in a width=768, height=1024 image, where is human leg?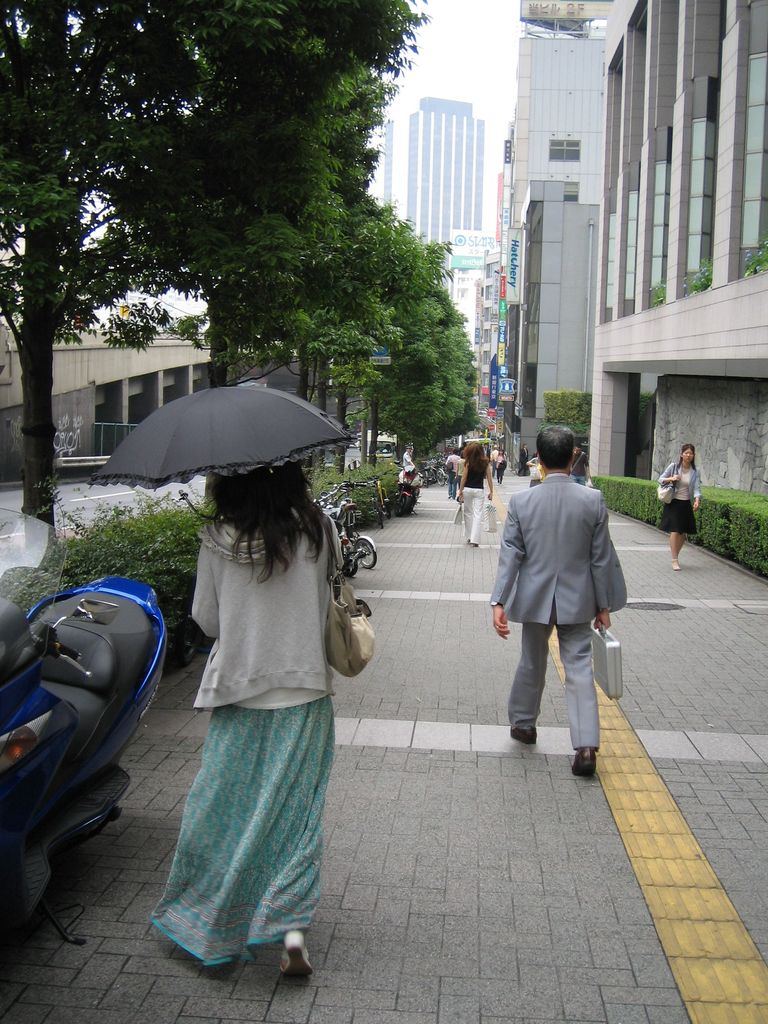
detection(463, 488, 472, 546).
